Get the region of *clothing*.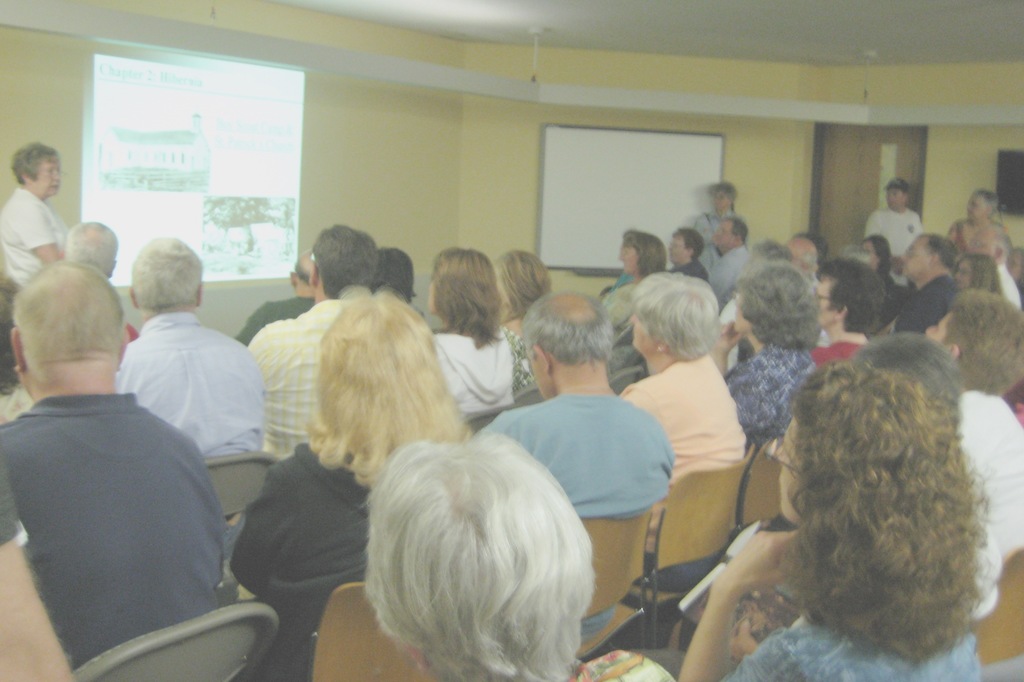
<bbox>431, 332, 509, 424</bbox>.
